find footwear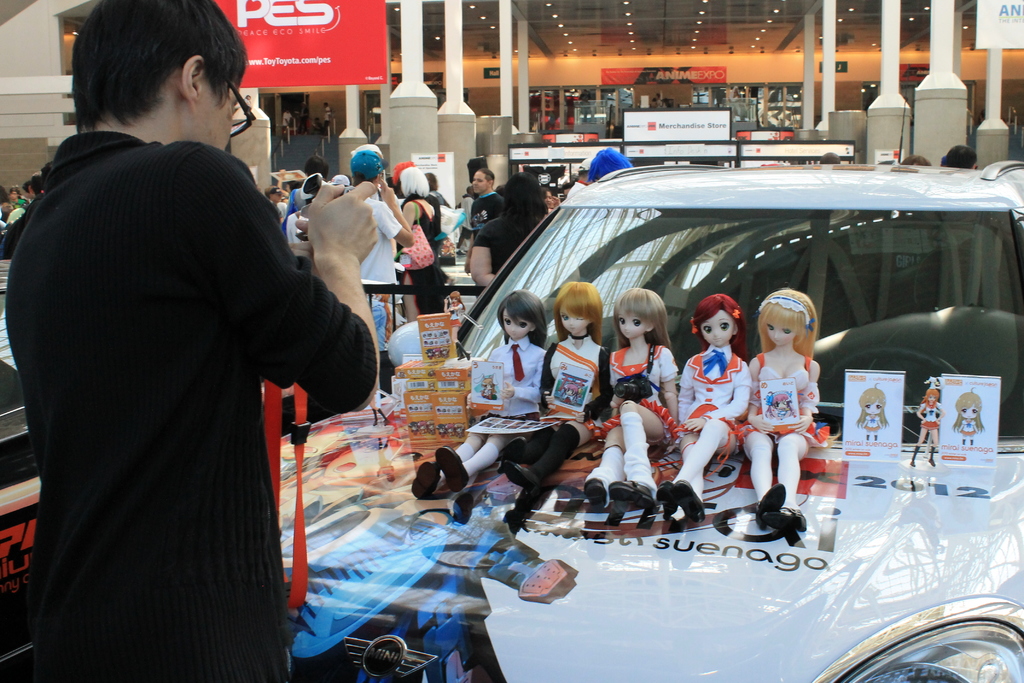
left=385, top=422, right=388, bottom=425
